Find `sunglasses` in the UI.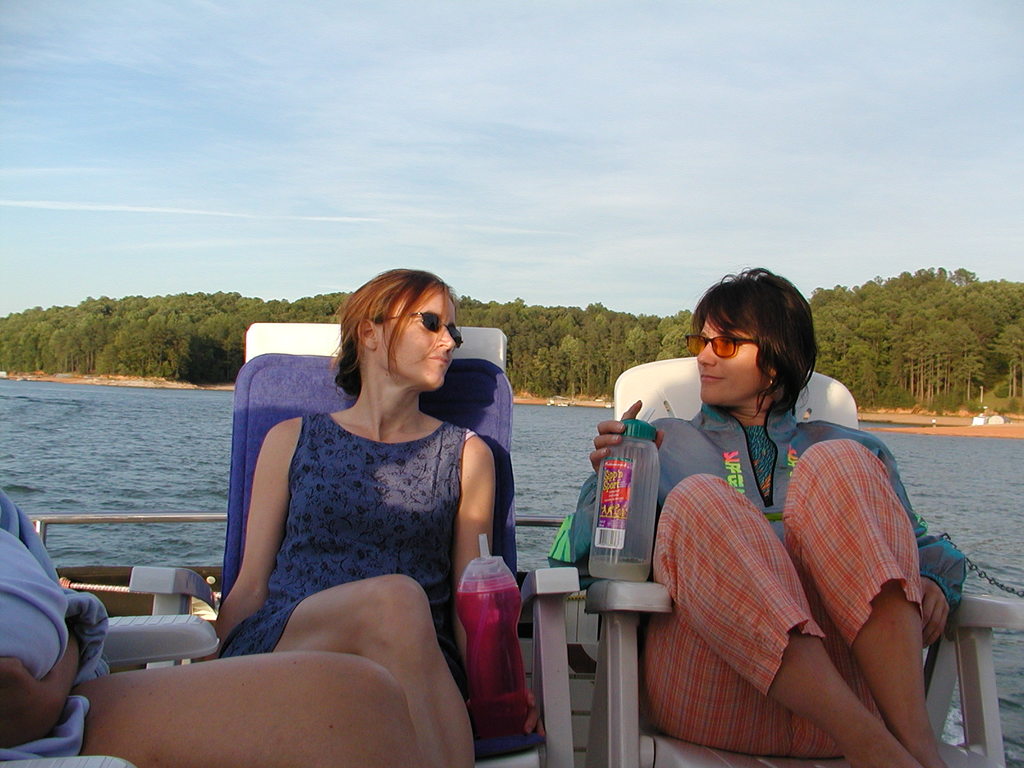
UI element at pyautogui.locateOnScreen(371, 306, 468, 348).
